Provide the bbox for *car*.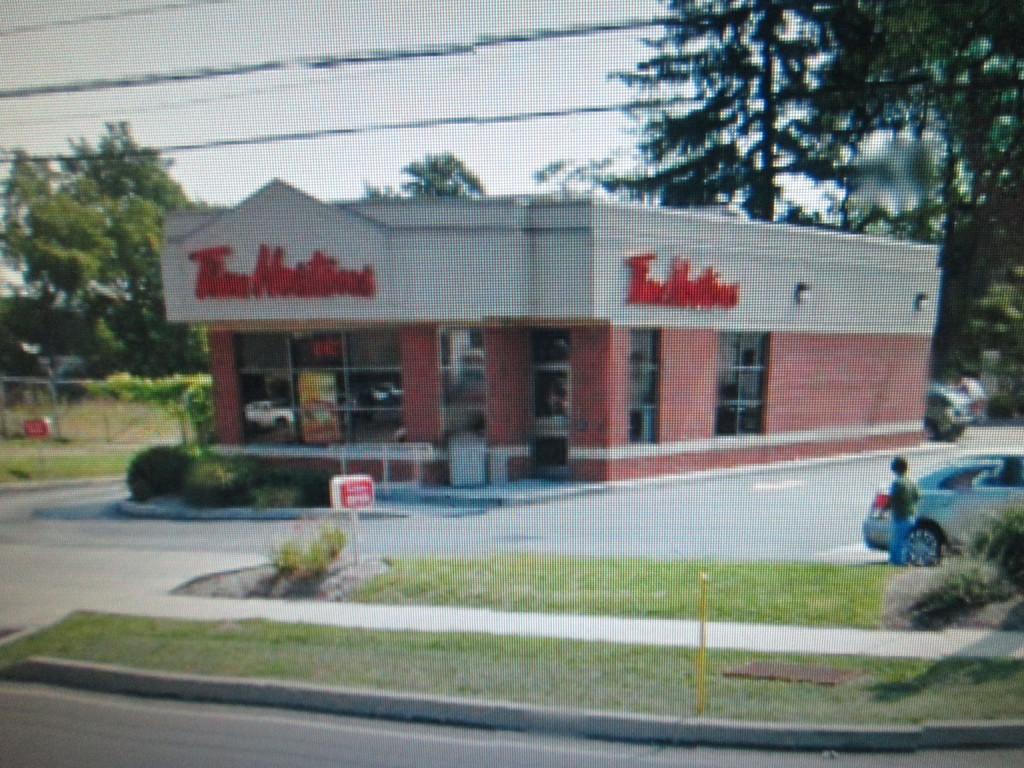
{"x1": 865, "y1": 458, "x2": 1023, "y2": 572}.
